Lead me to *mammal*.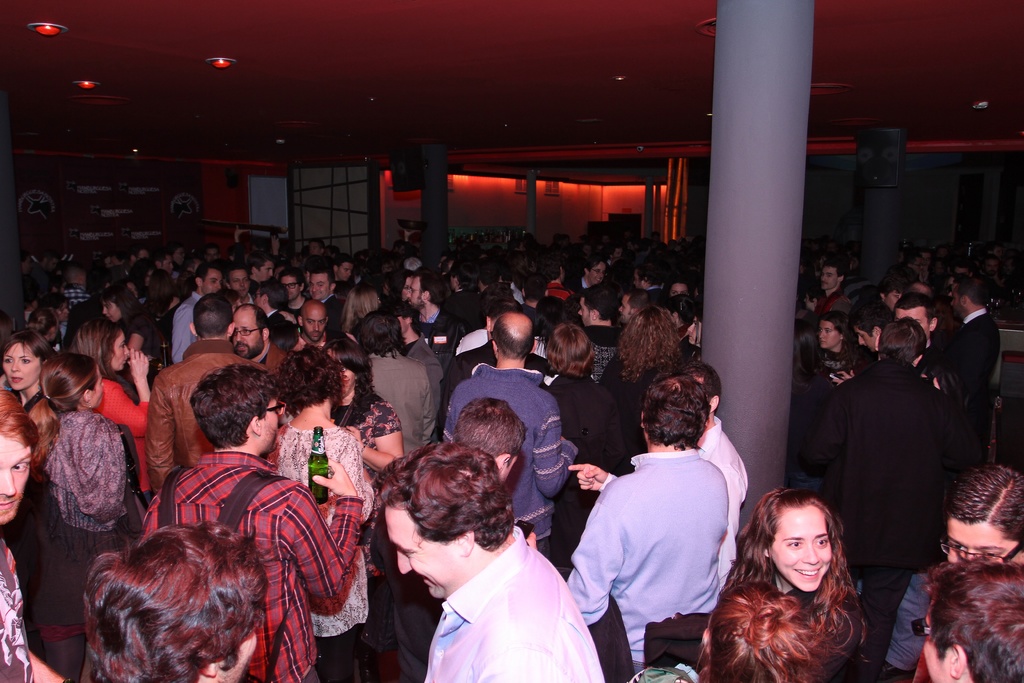
Lead to l=561, t=373, r=731, b=682.
